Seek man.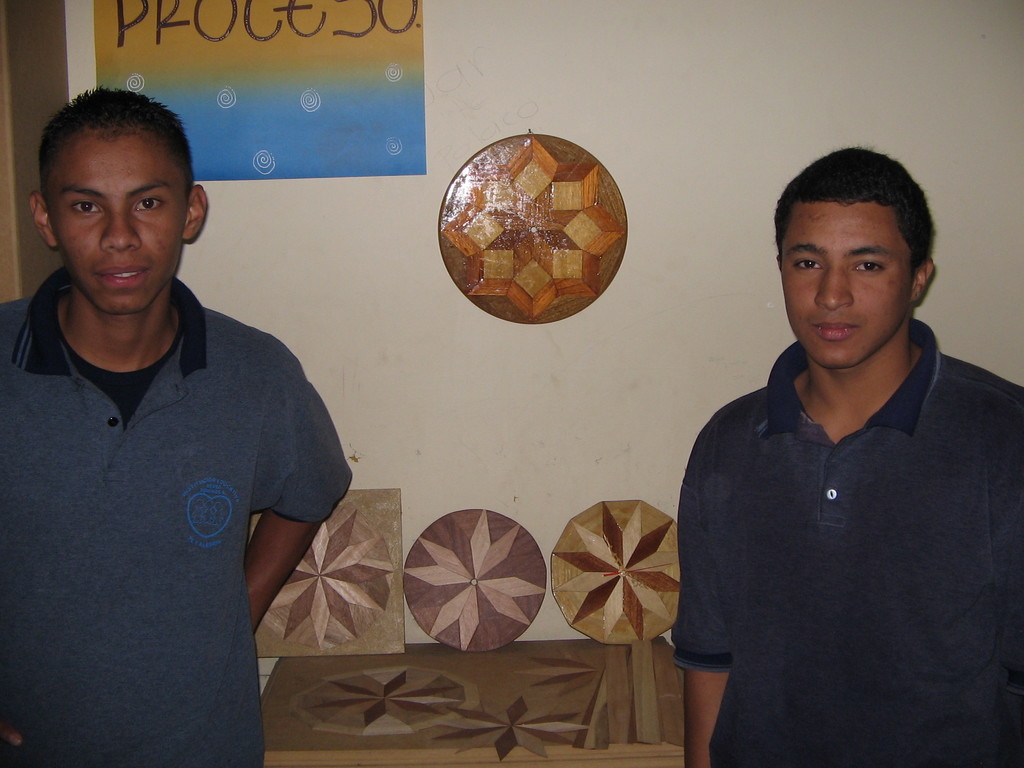
crop(1, 81, 344, 724).
